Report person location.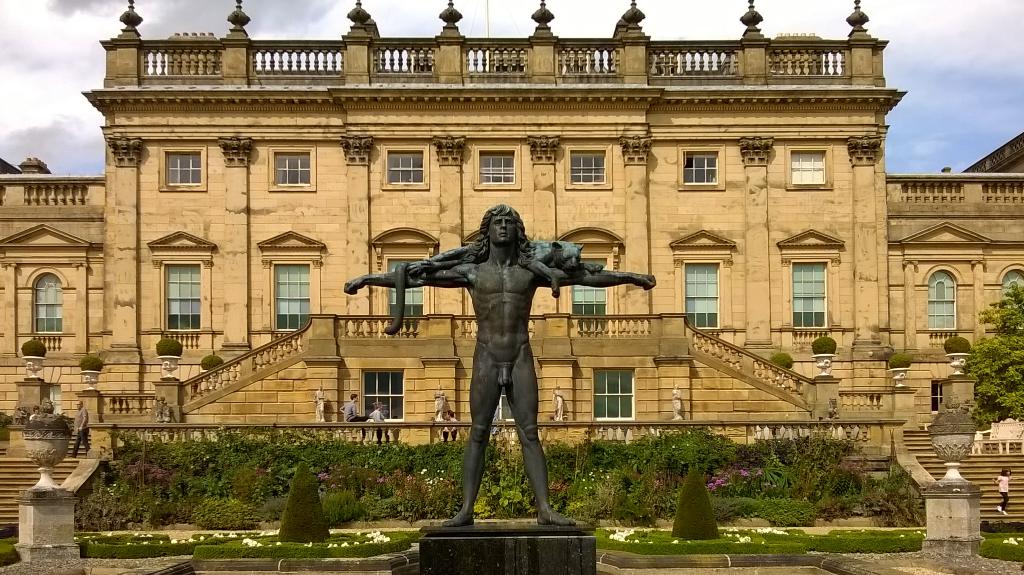
Report: locate(370, 403, 385, 423).
